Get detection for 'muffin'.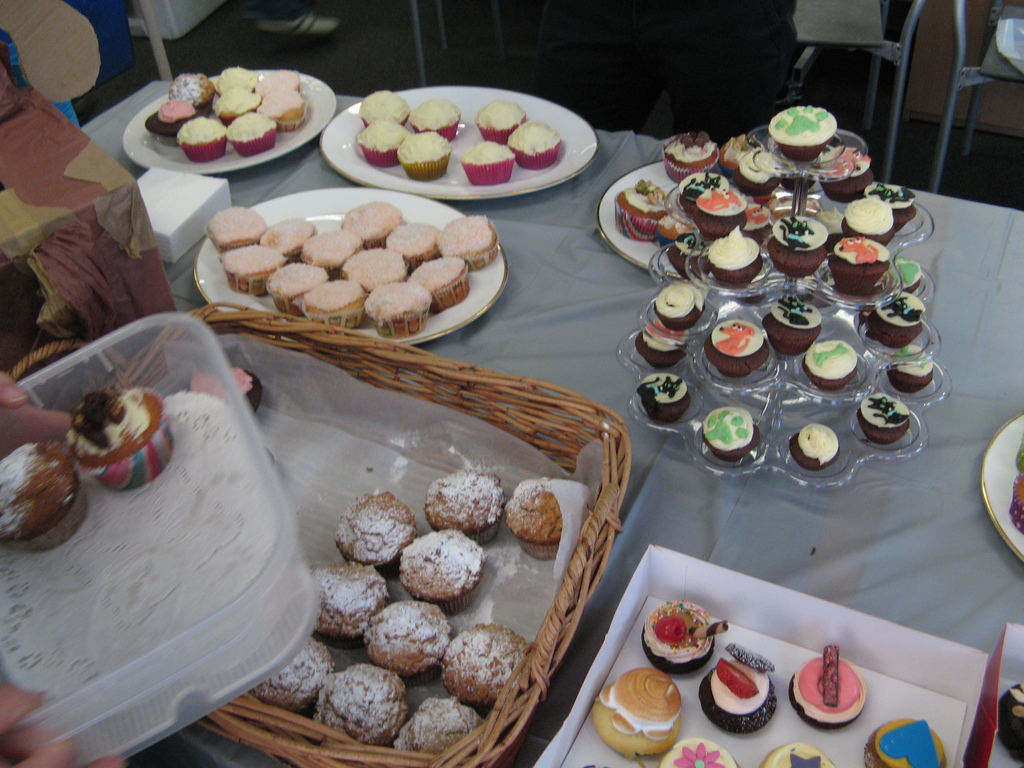
Detection: 0:444:89:553.
